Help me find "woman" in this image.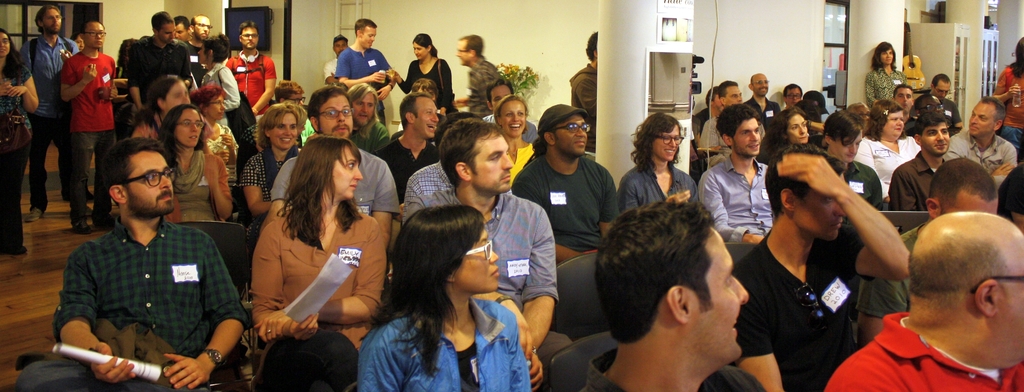
Found it: (x1=991, y1=31, x2=1023, y2=162).
